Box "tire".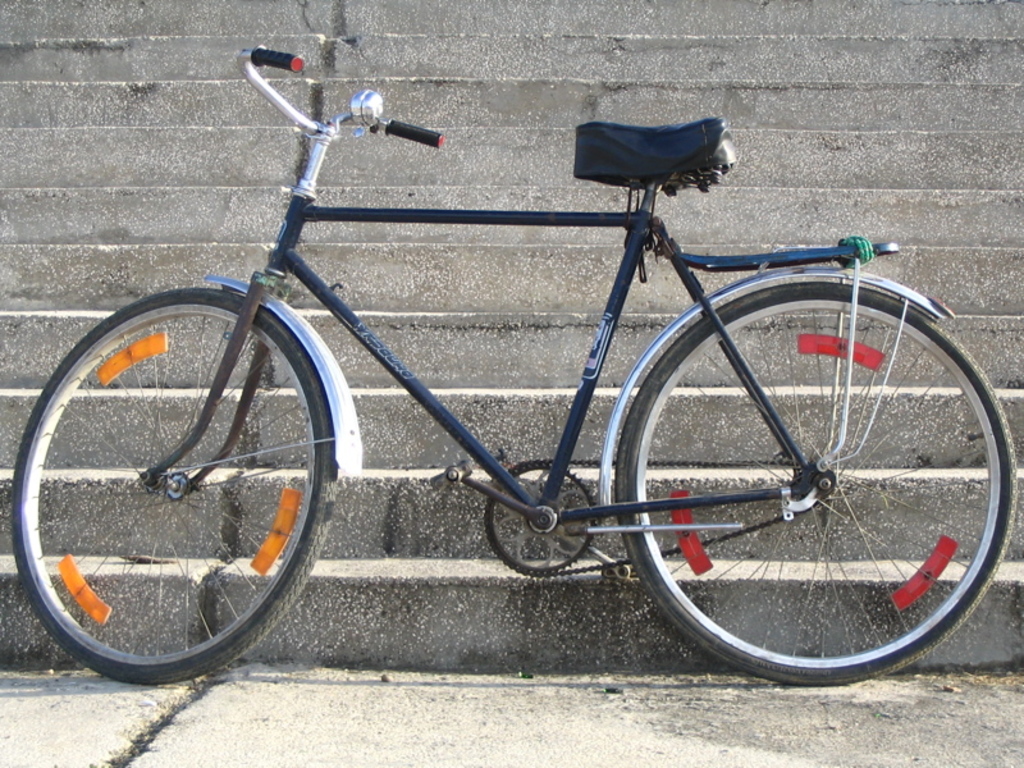
l=17, t=273, r=324, b=682.
